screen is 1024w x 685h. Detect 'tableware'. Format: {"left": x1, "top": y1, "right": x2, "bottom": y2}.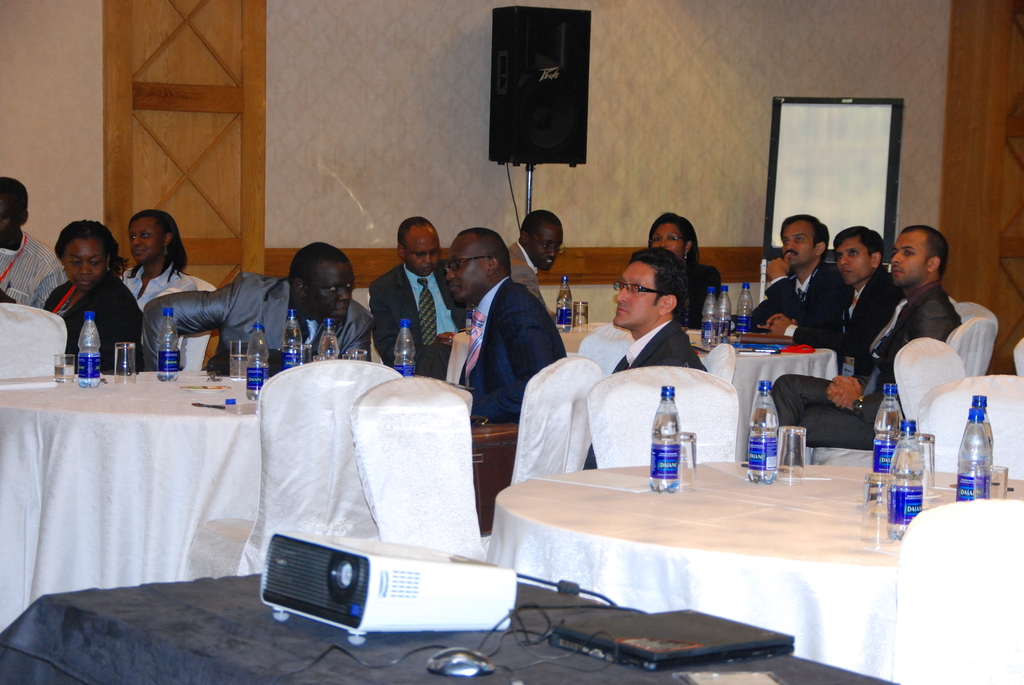
{"left": 54, "top": 350, "right": 76, "bottom": 382}.
